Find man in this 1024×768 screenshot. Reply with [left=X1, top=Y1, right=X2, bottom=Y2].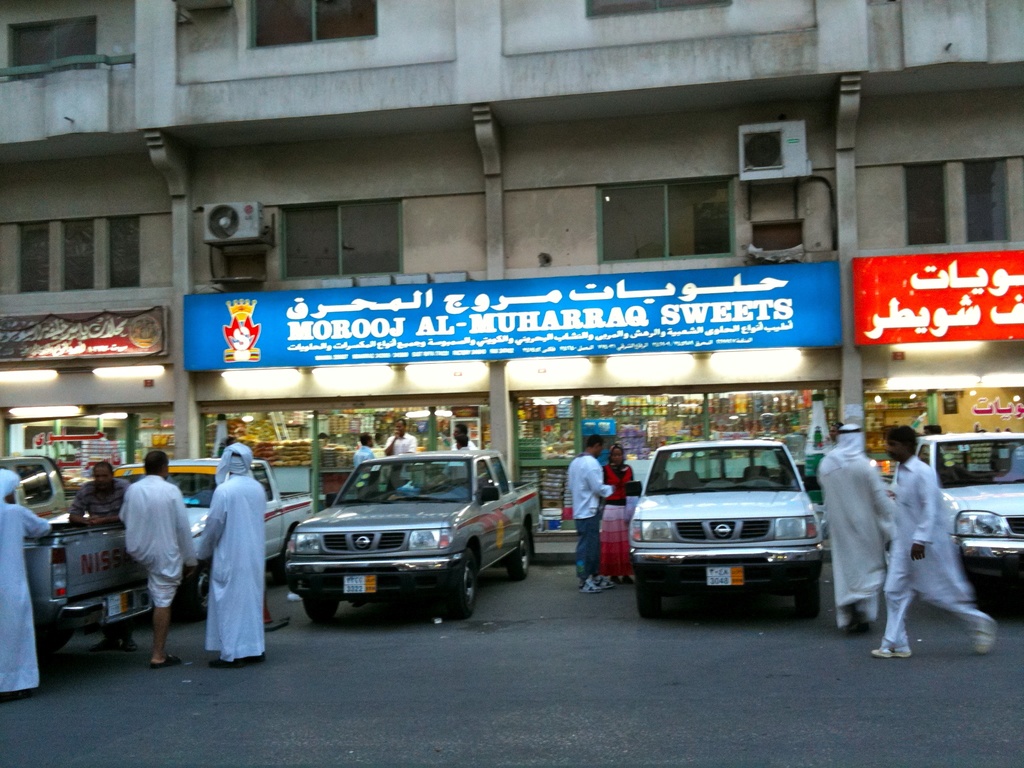
[left=195, top=439, right=278, bottom=666].
